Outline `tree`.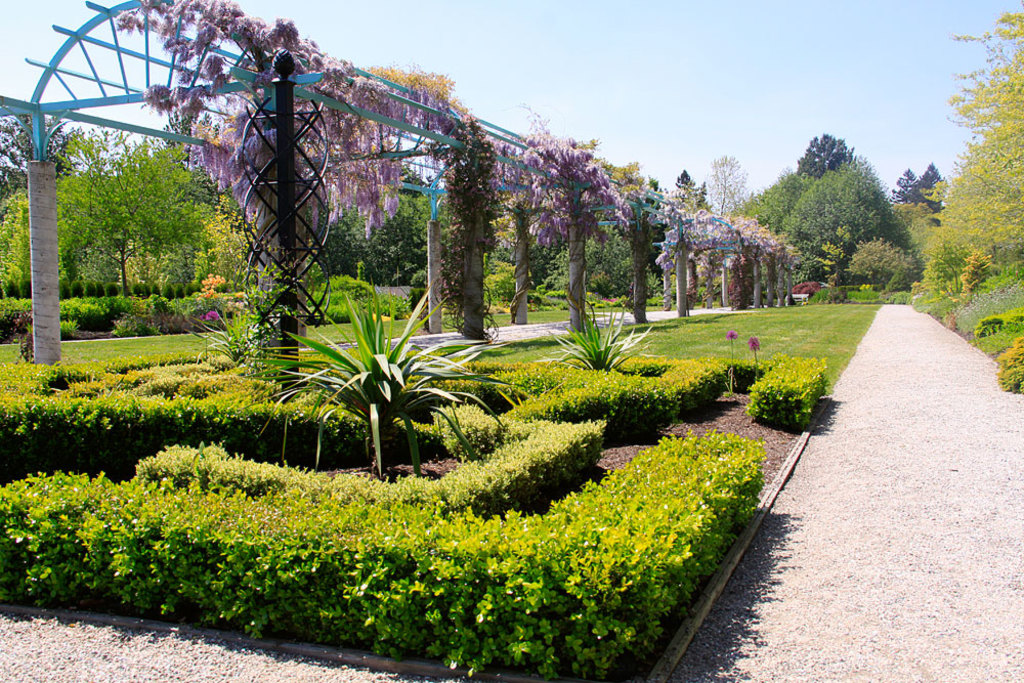
Outline: bbox=[795, 131, 854, 176].
